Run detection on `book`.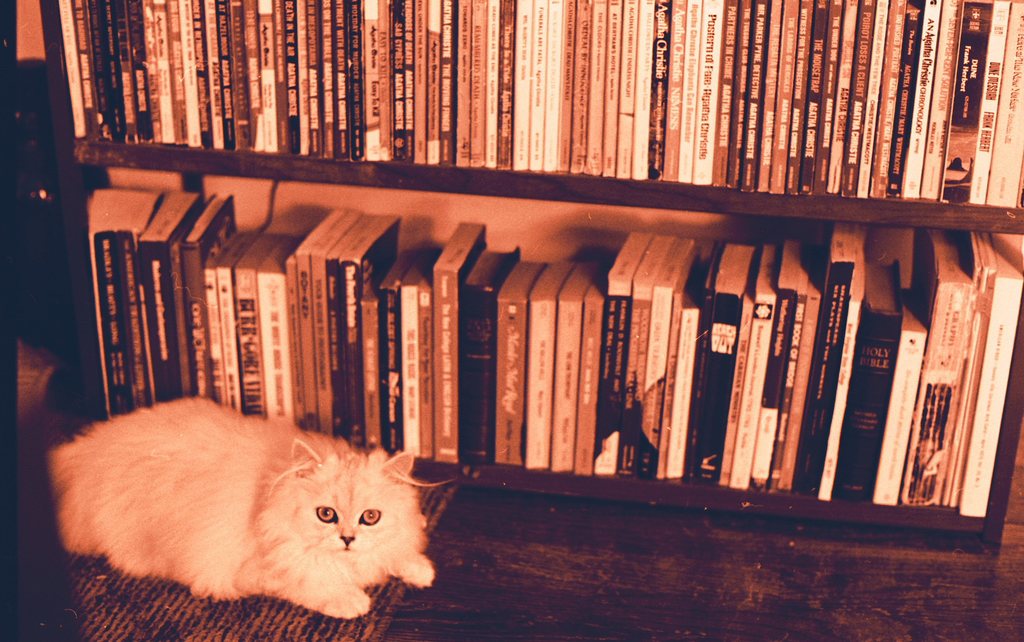
Result: bbox=[358, 285, 379, 452].
